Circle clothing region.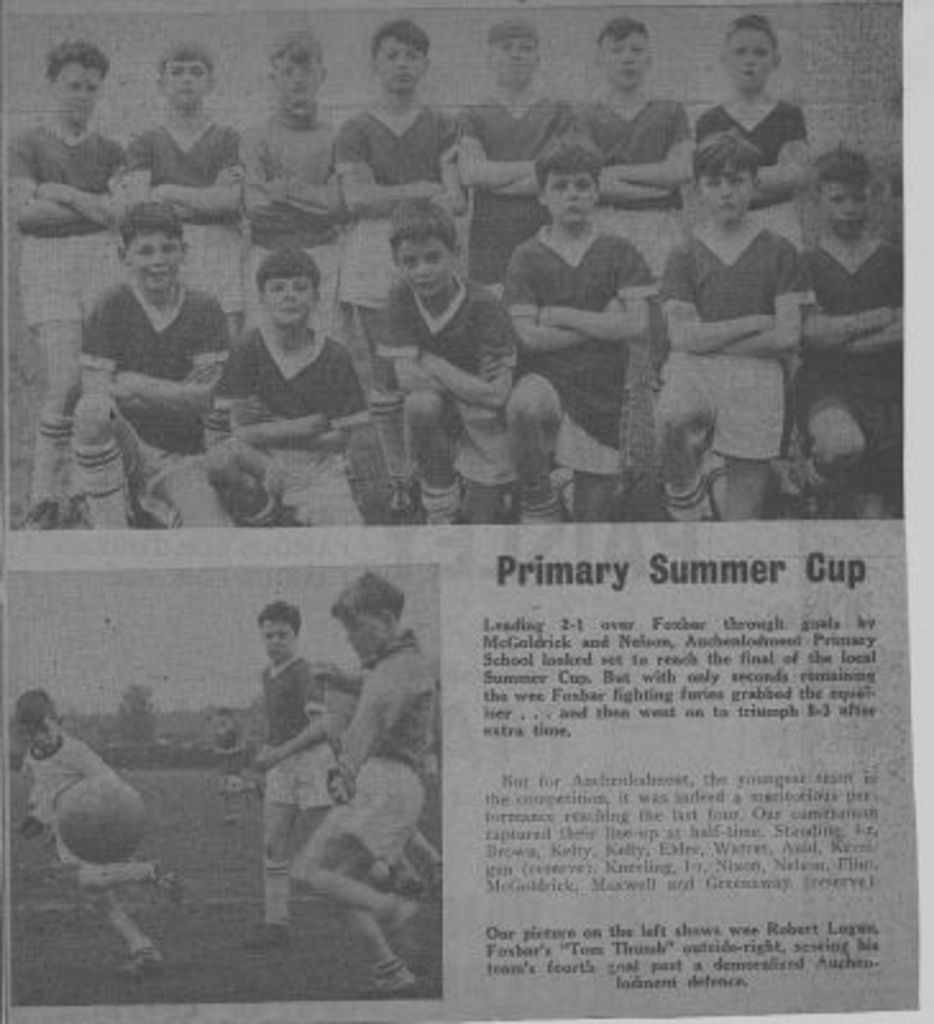
Region: pyautogui.locateOnScreen(105, 118, 241, 305).
